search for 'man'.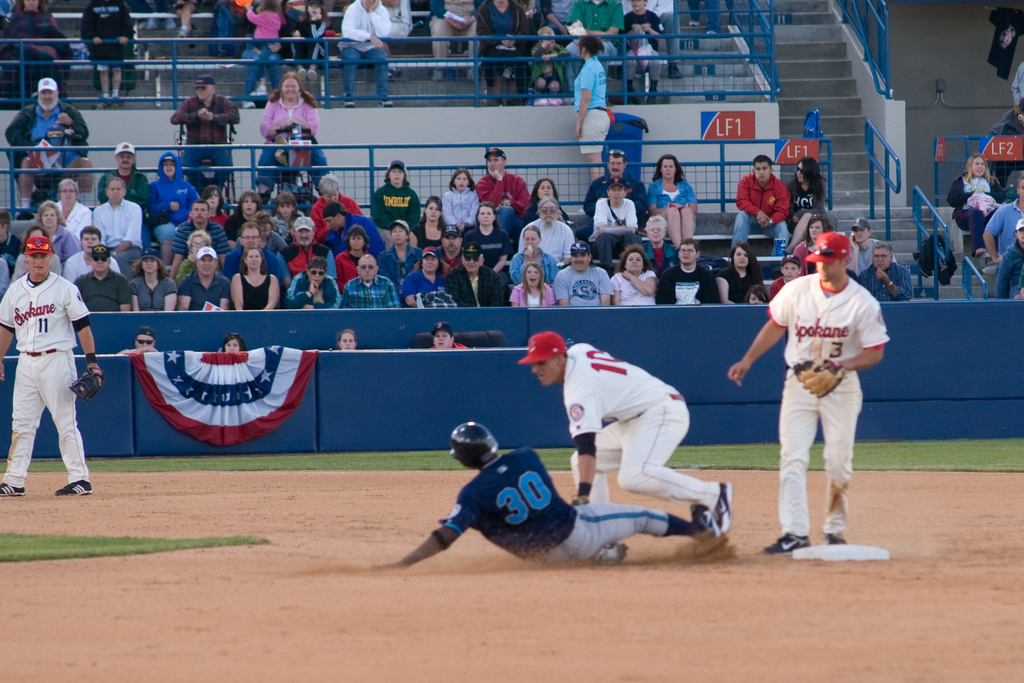
Found at (170,201,233,276).
